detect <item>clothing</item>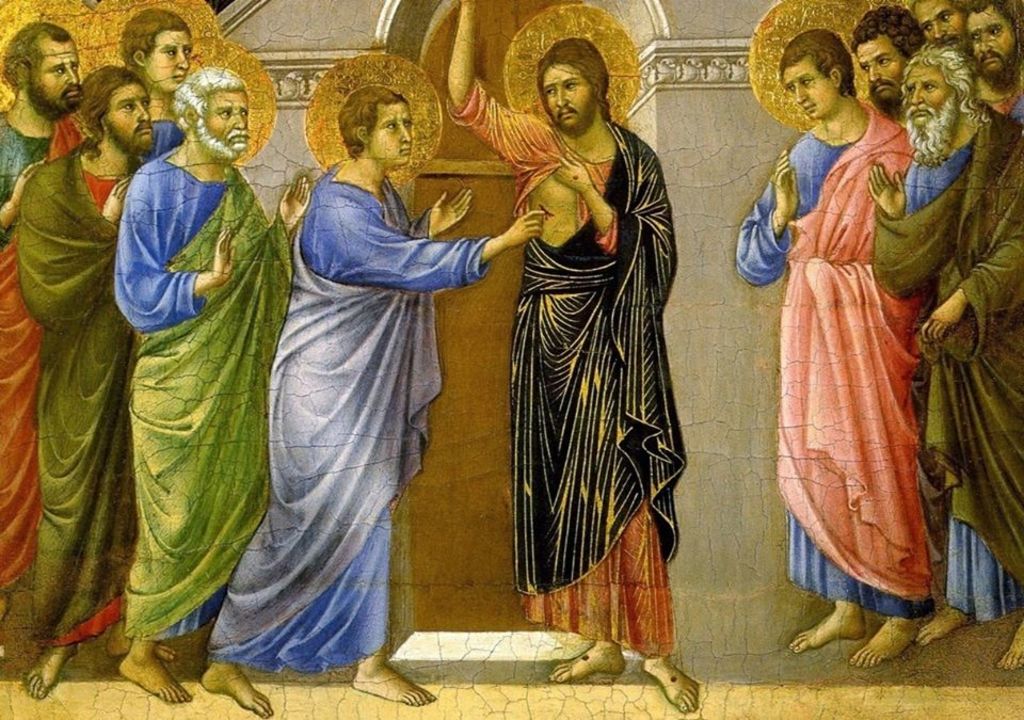
box=[446, 70, 688, 672]
